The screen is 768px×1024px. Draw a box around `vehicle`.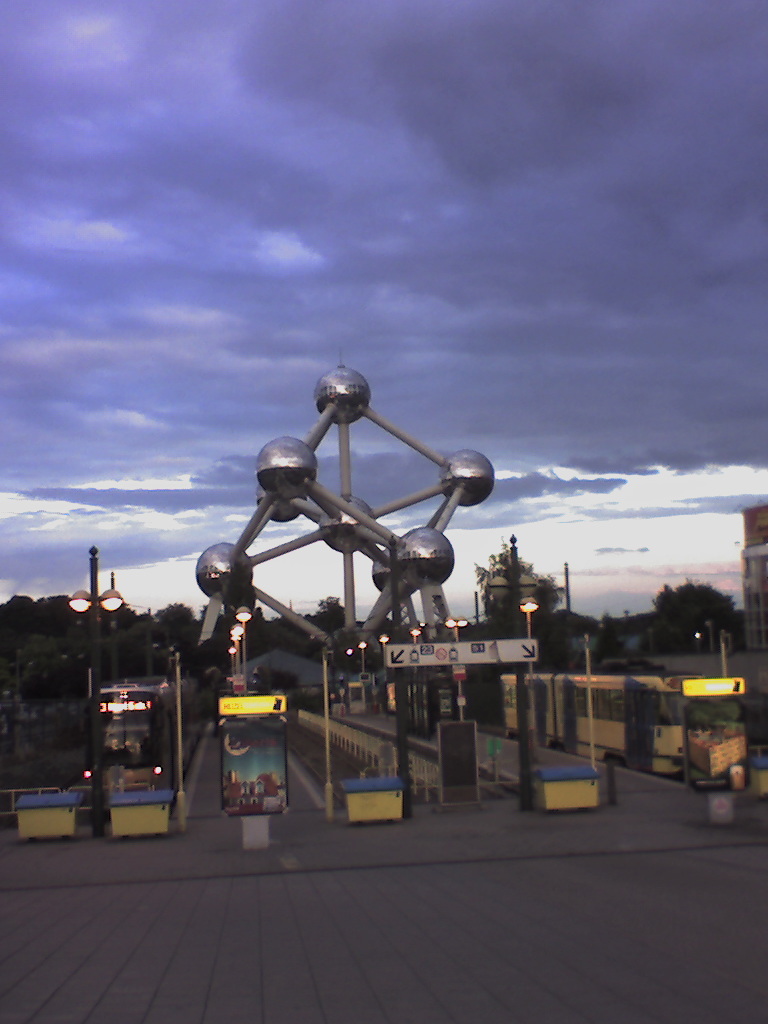
<box>380,684,412,712</box>.
